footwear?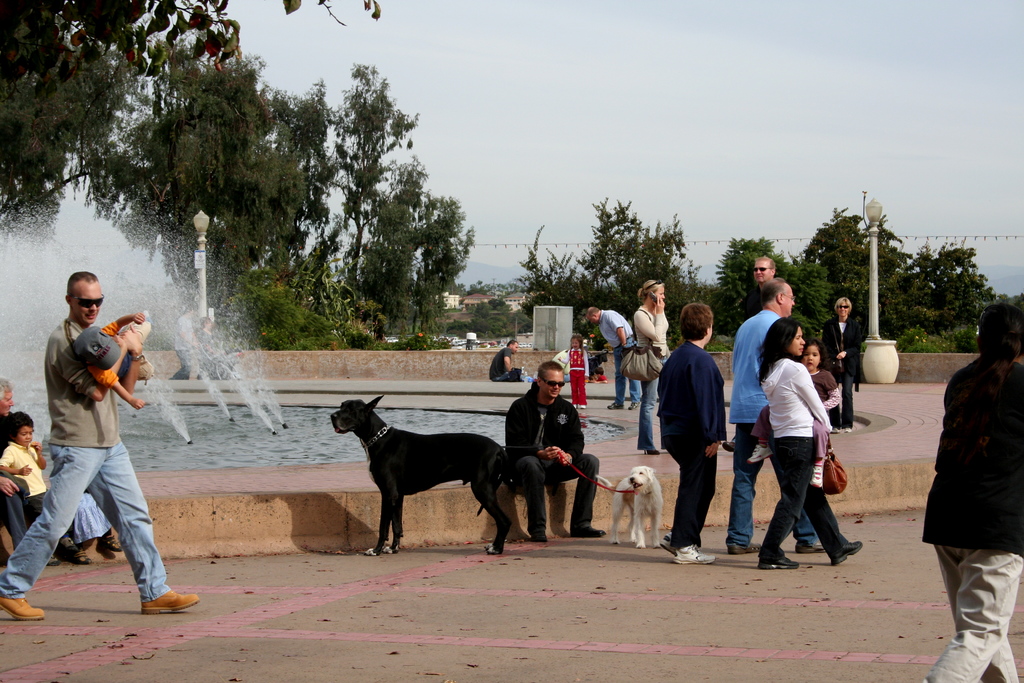
<bbox>630, 401, 639, 409</bbox>
